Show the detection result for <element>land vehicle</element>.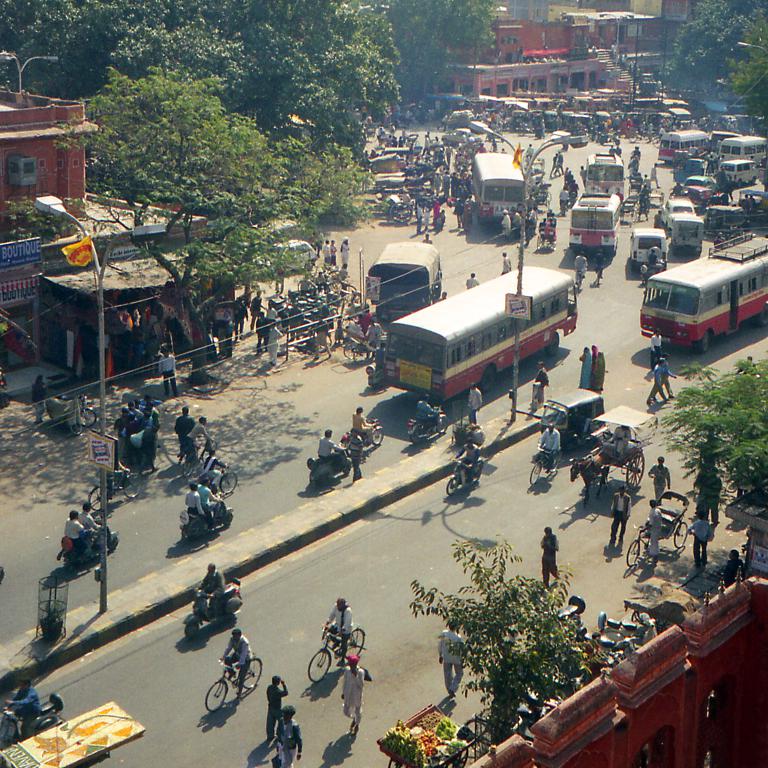
[181, 494, 233, 543].
